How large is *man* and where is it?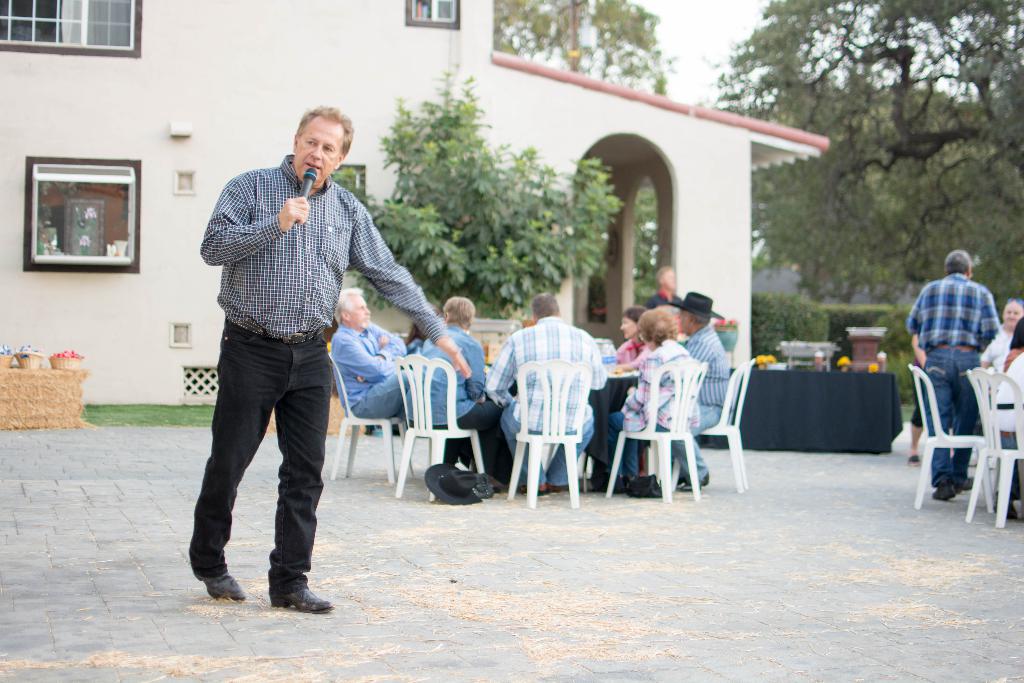
Bounding box: rect(480, 297, 602, 509).
